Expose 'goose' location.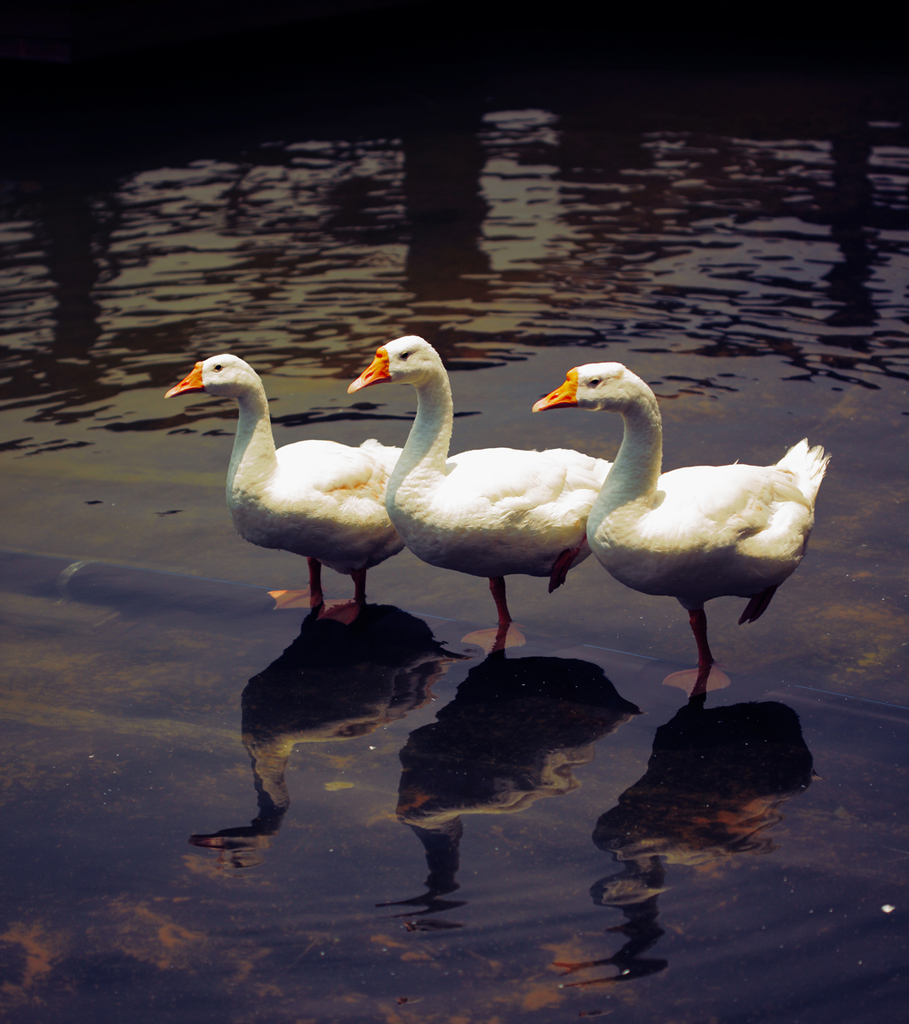
Exposed at (left=527, top=356, right=834, bottom=697).
